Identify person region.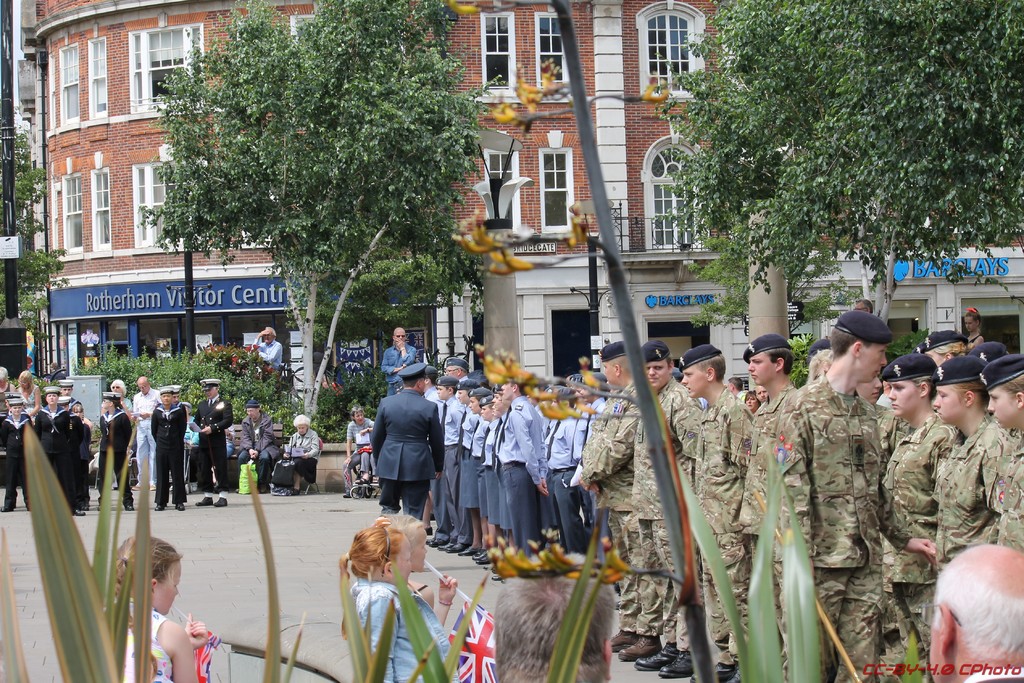
Region: select_region(253, 325, 281, 377).
